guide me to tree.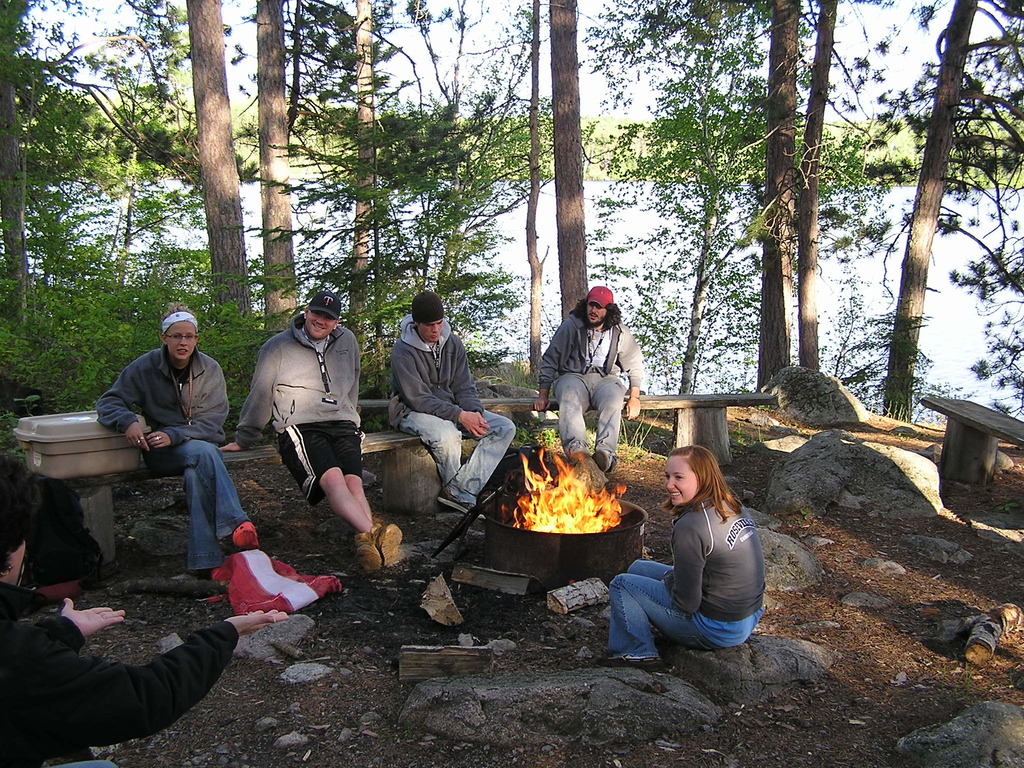
Guidance: box=[753, 0, 794, 388].
